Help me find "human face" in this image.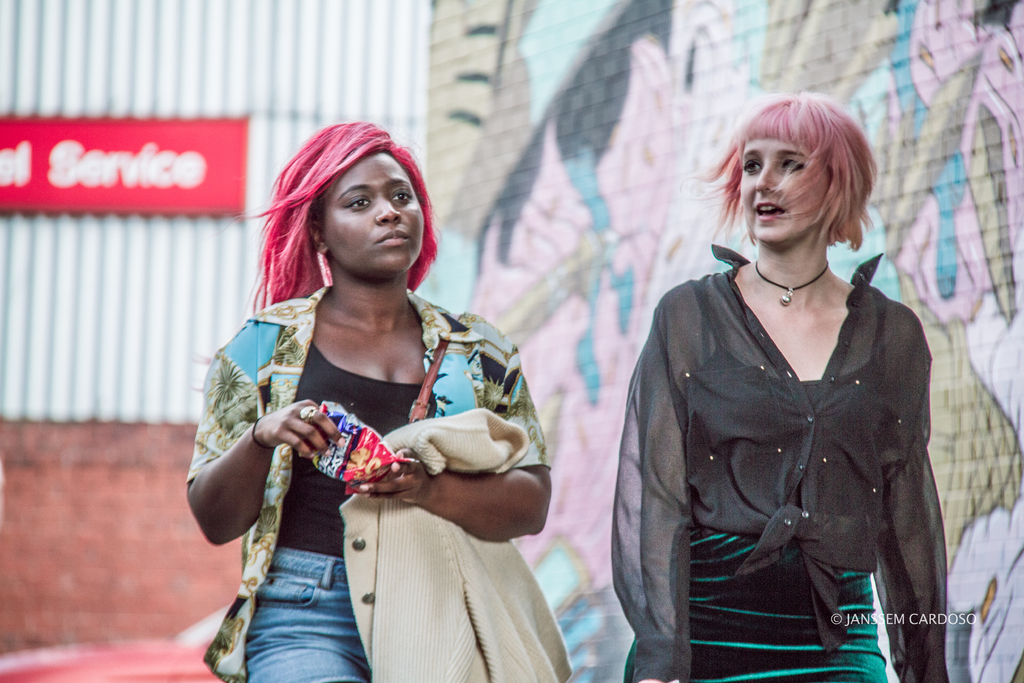
Found it: 323:152:420:282.
